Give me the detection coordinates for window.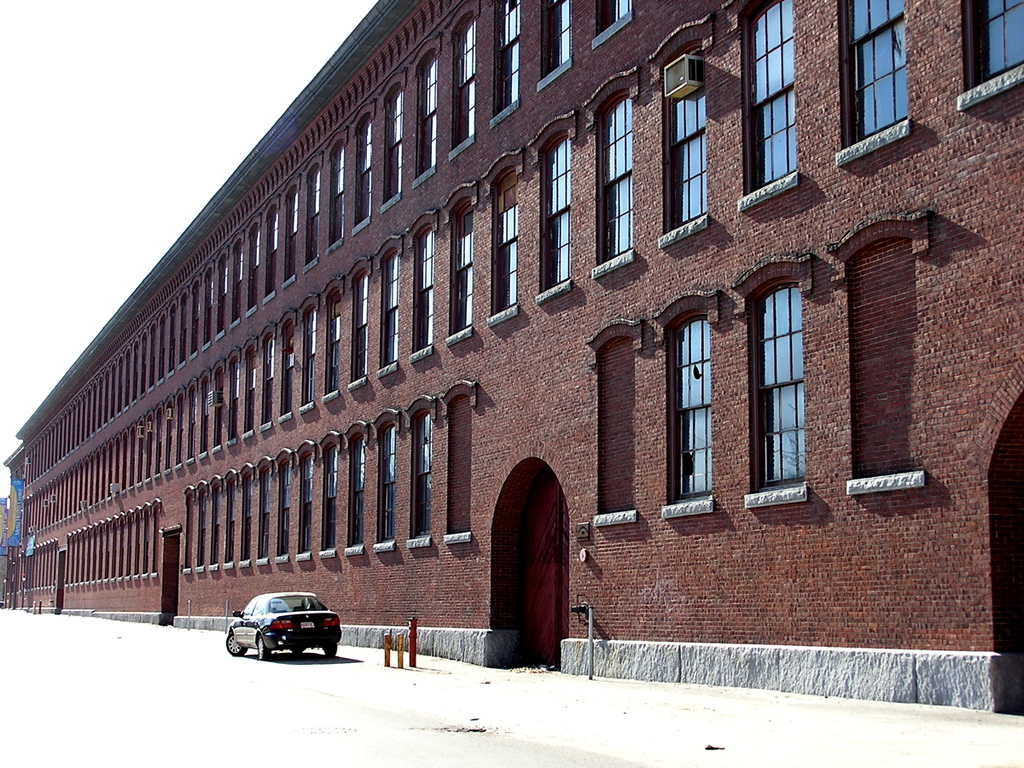
{"x1": 410, "y1": 224, "x2": 430, "y2": 347}.
